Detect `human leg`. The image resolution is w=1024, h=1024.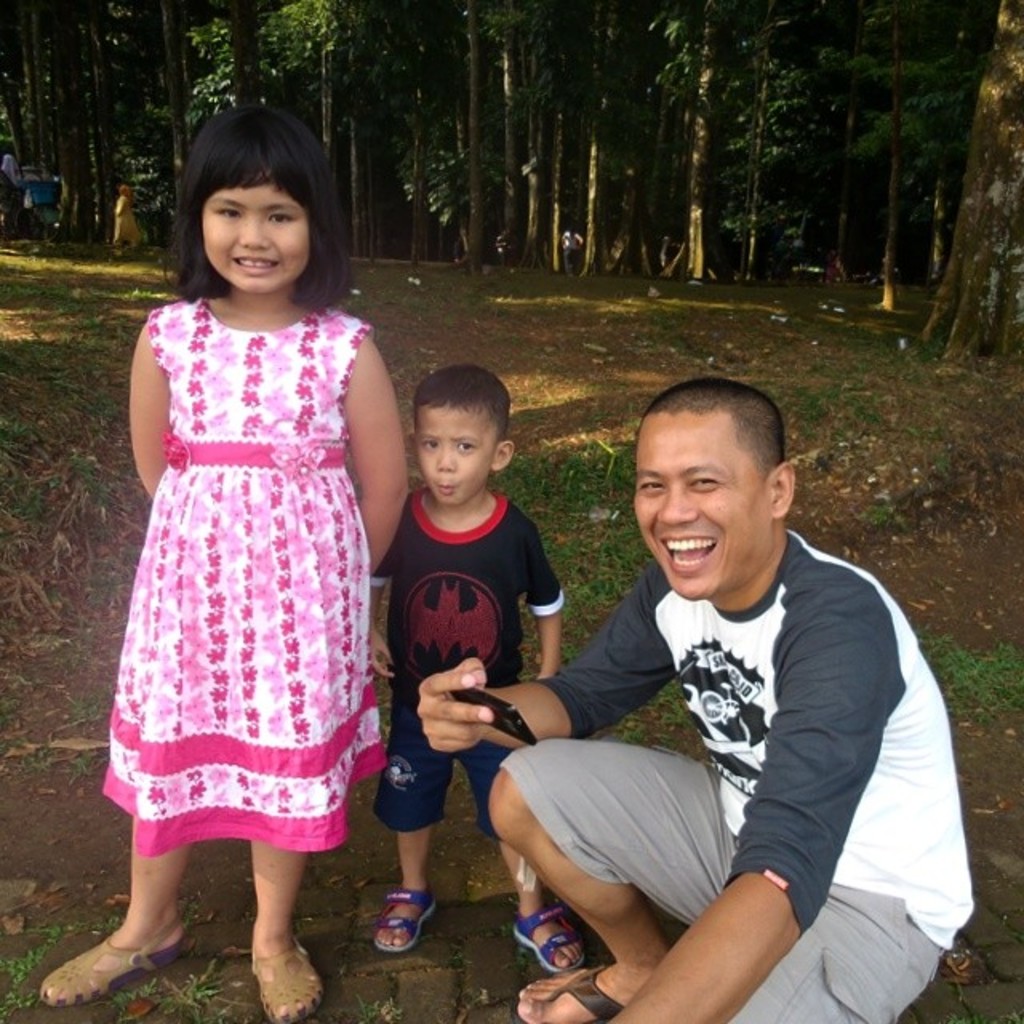
<region>382, 816, 445, 947</region>.
